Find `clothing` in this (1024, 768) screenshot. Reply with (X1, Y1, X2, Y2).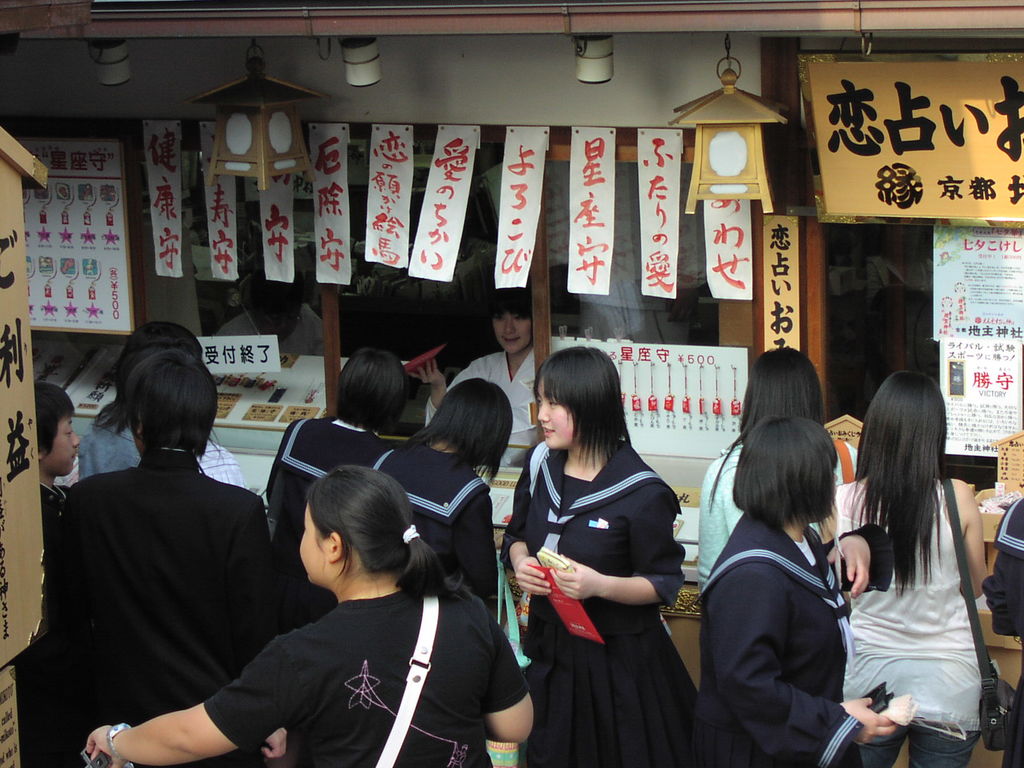
(966, 483, 1023, 753).
